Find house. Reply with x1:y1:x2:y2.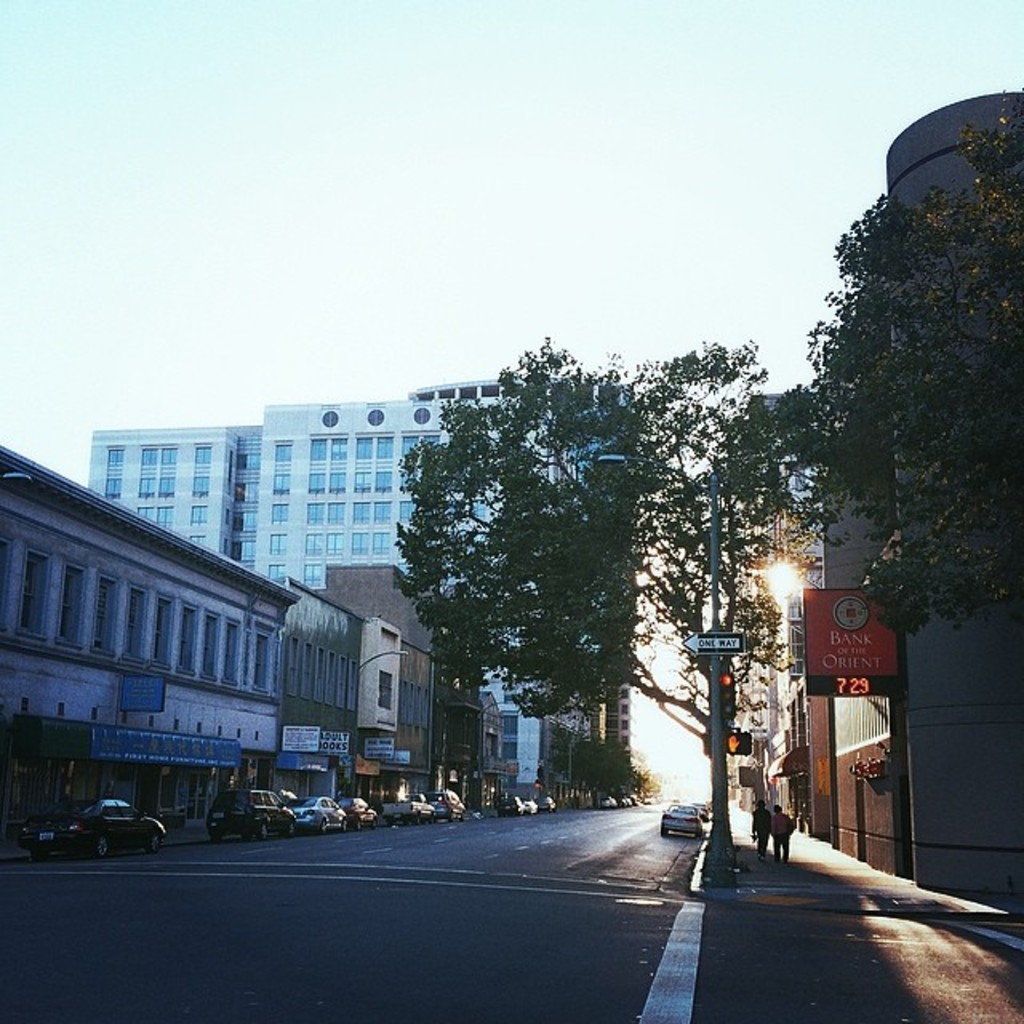
354:618:408:768.
